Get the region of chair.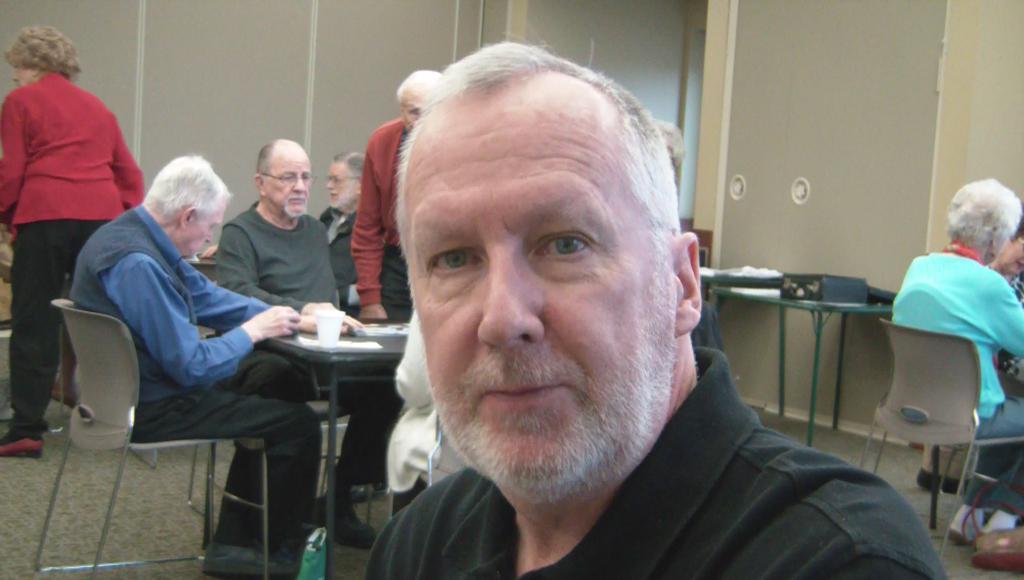
detection(868, 328, 1004, 522).
